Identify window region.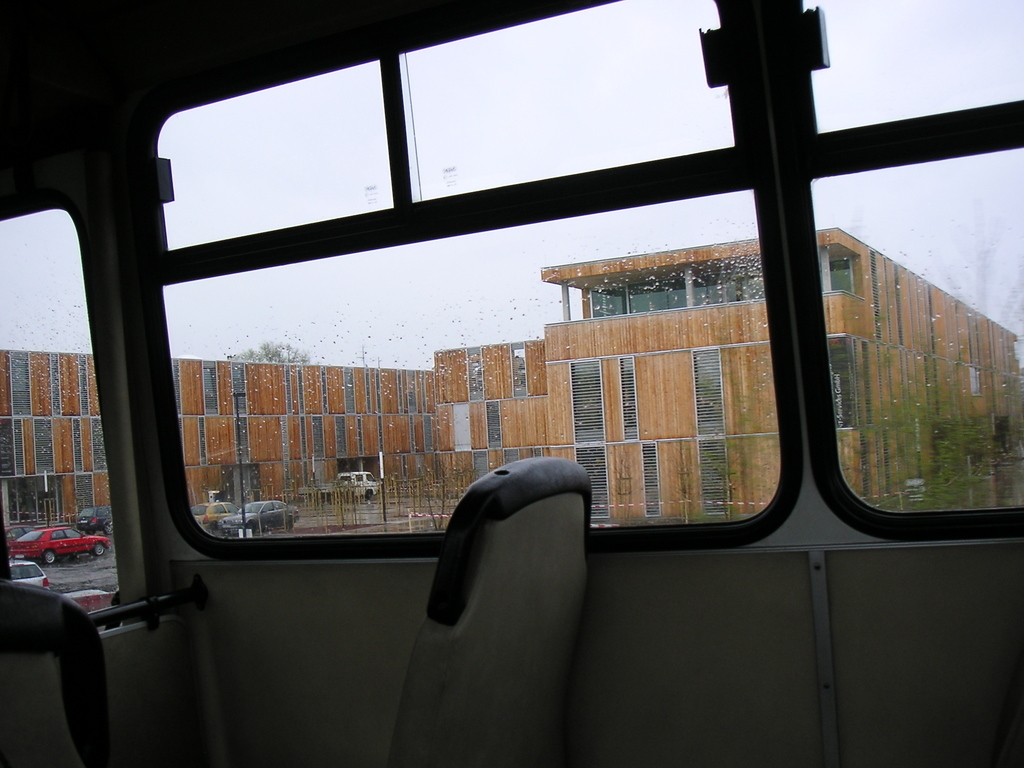
Region: {"left": 694, "top": 345, "right": 724, "bottom": 436}.
